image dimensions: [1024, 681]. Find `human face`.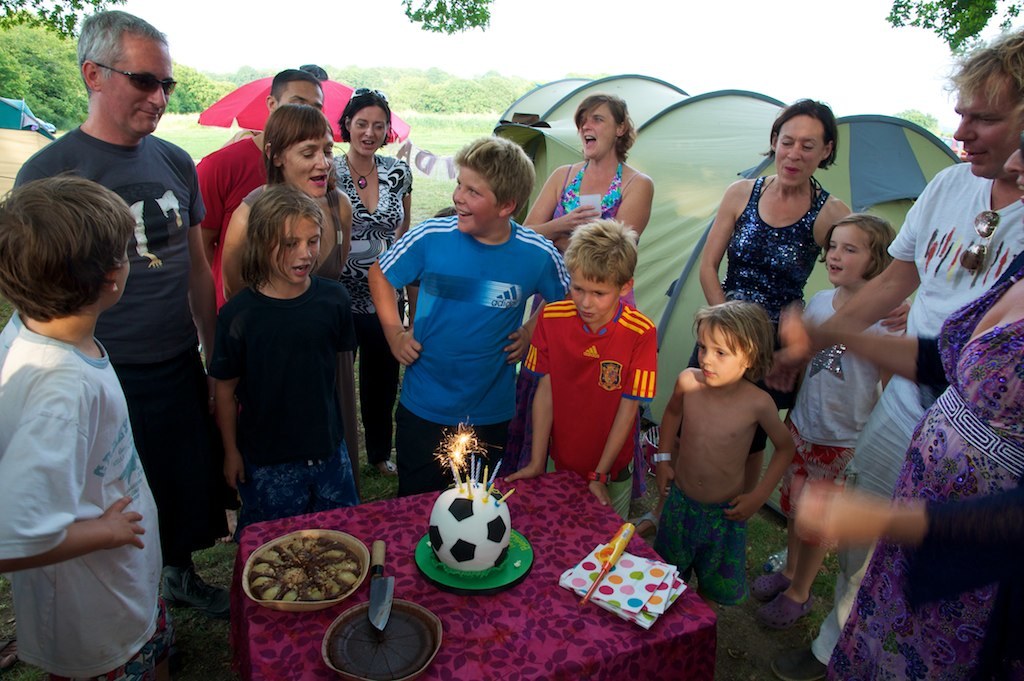
<bbox>952, 77, 1014, 177</bbox>.
